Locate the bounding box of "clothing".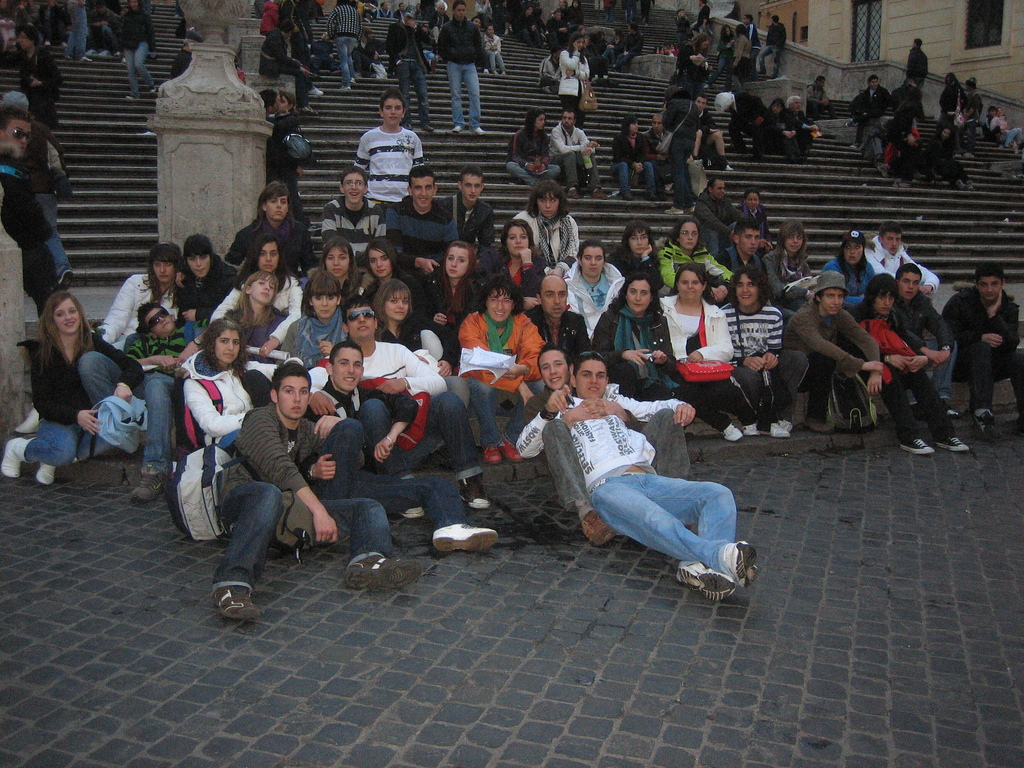
Bounding box: x1=16, y1=43, x2=60, y2=140.
